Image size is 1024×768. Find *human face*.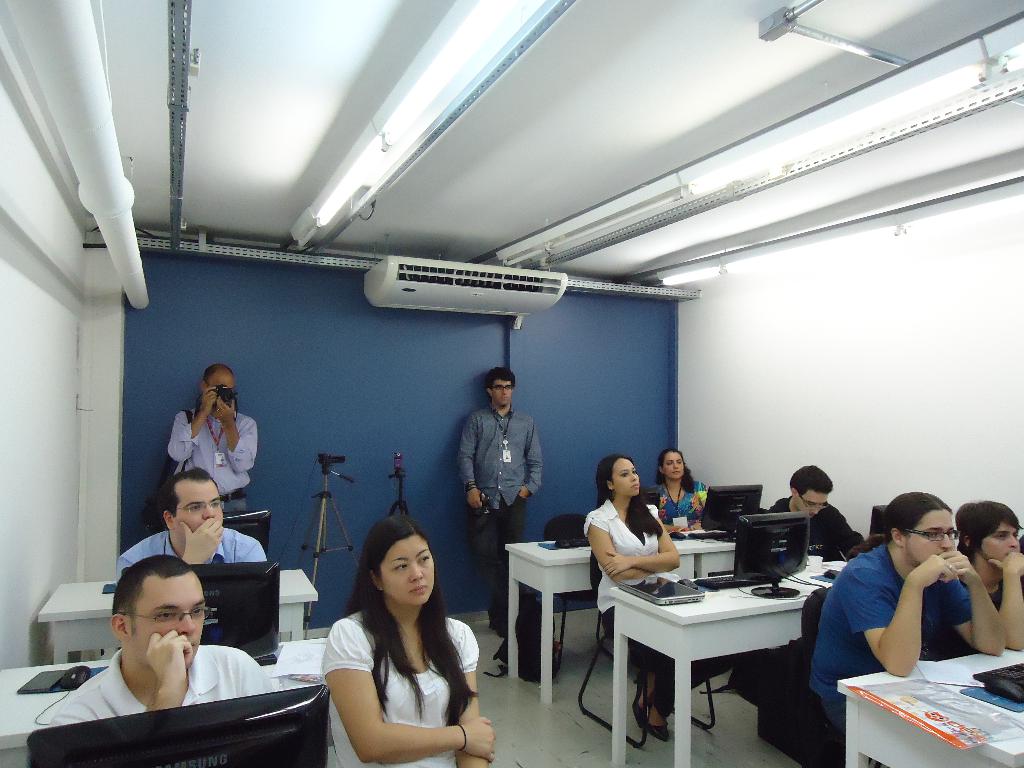
select_region(795, 492, 832, 524).
